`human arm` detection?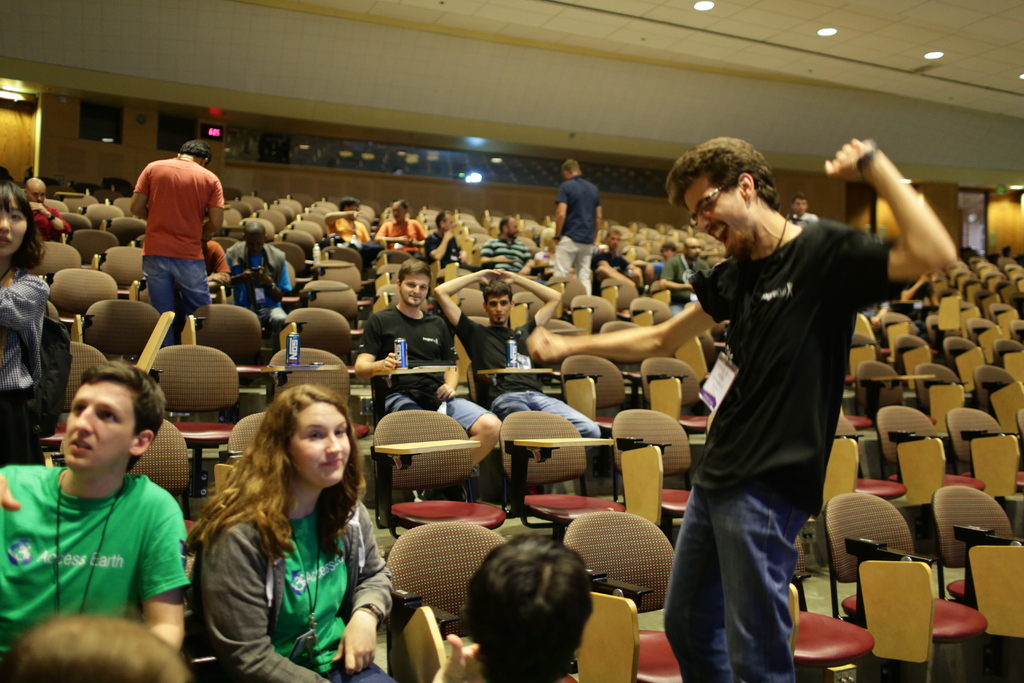
region(333, 498, 396, 679)
